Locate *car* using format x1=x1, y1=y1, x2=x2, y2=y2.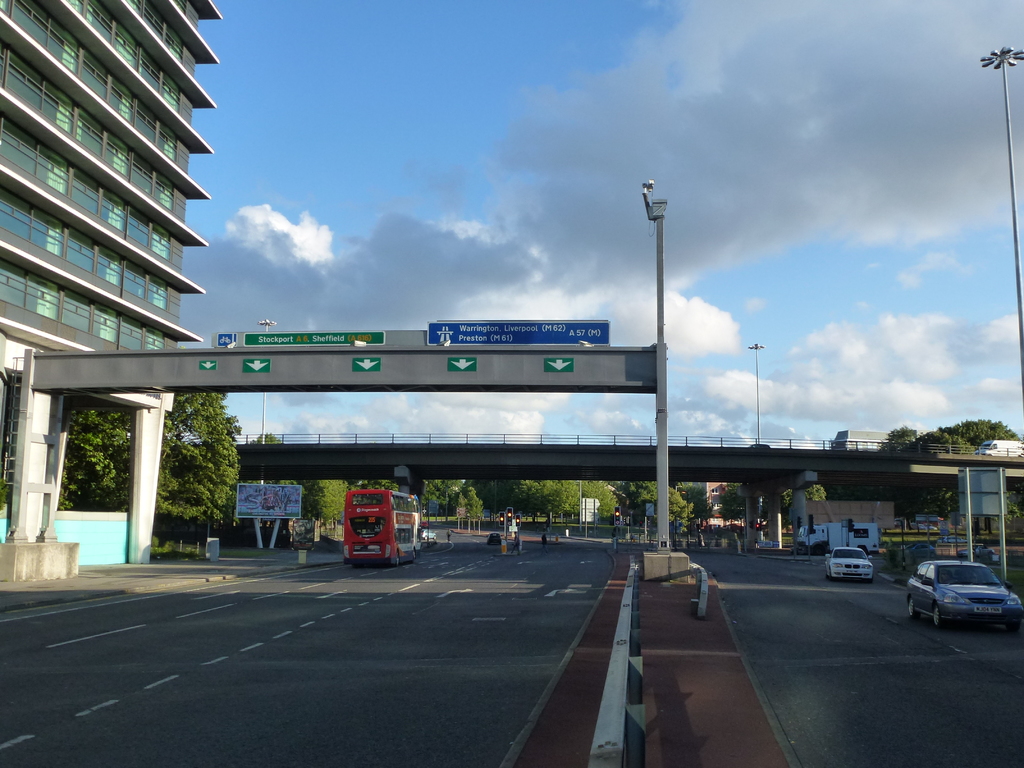
x1=825, y1=547, x2=876, y2=584.
